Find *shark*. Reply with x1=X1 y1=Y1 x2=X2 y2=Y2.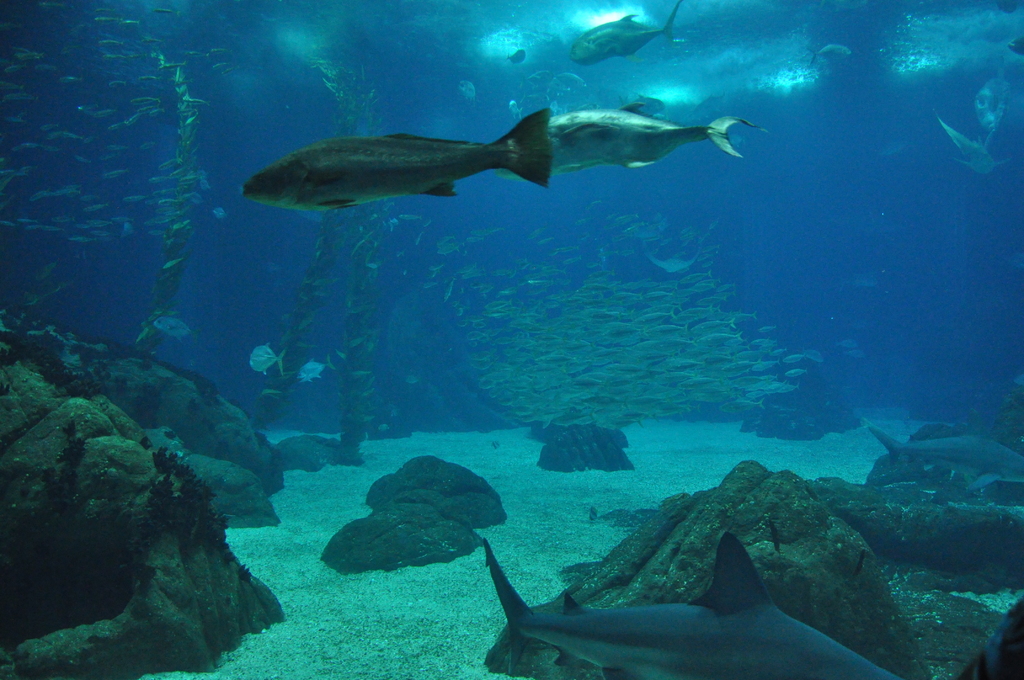
x1=550 y1=90 x2=755 y2=175.
